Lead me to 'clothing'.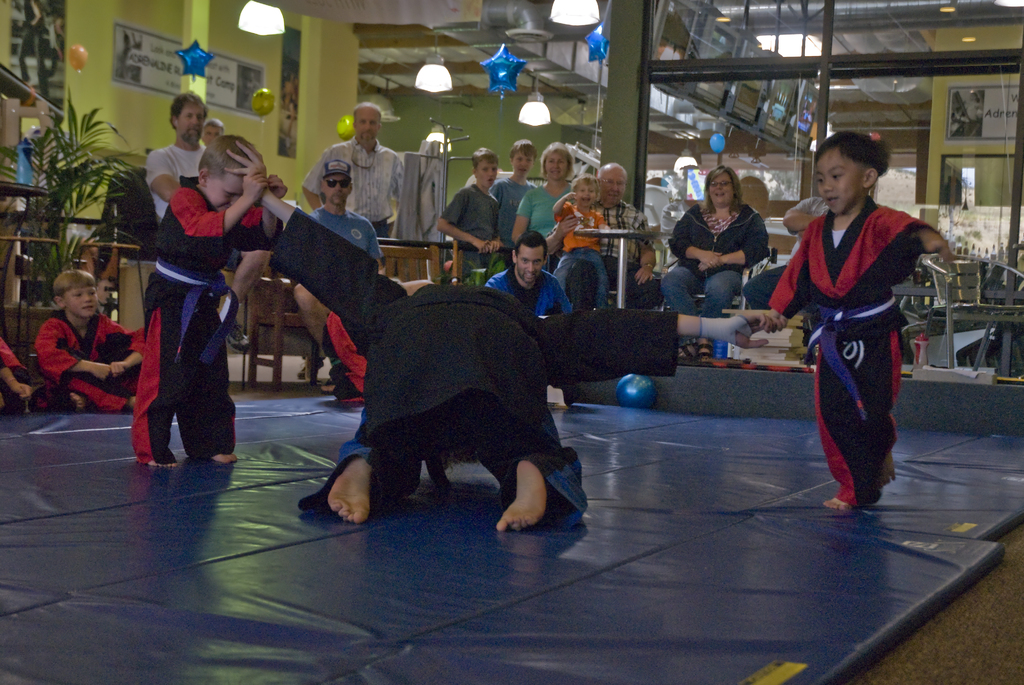
Lead to {"left": 489, "top": 176, "right": 547, "bottom": 232}.
